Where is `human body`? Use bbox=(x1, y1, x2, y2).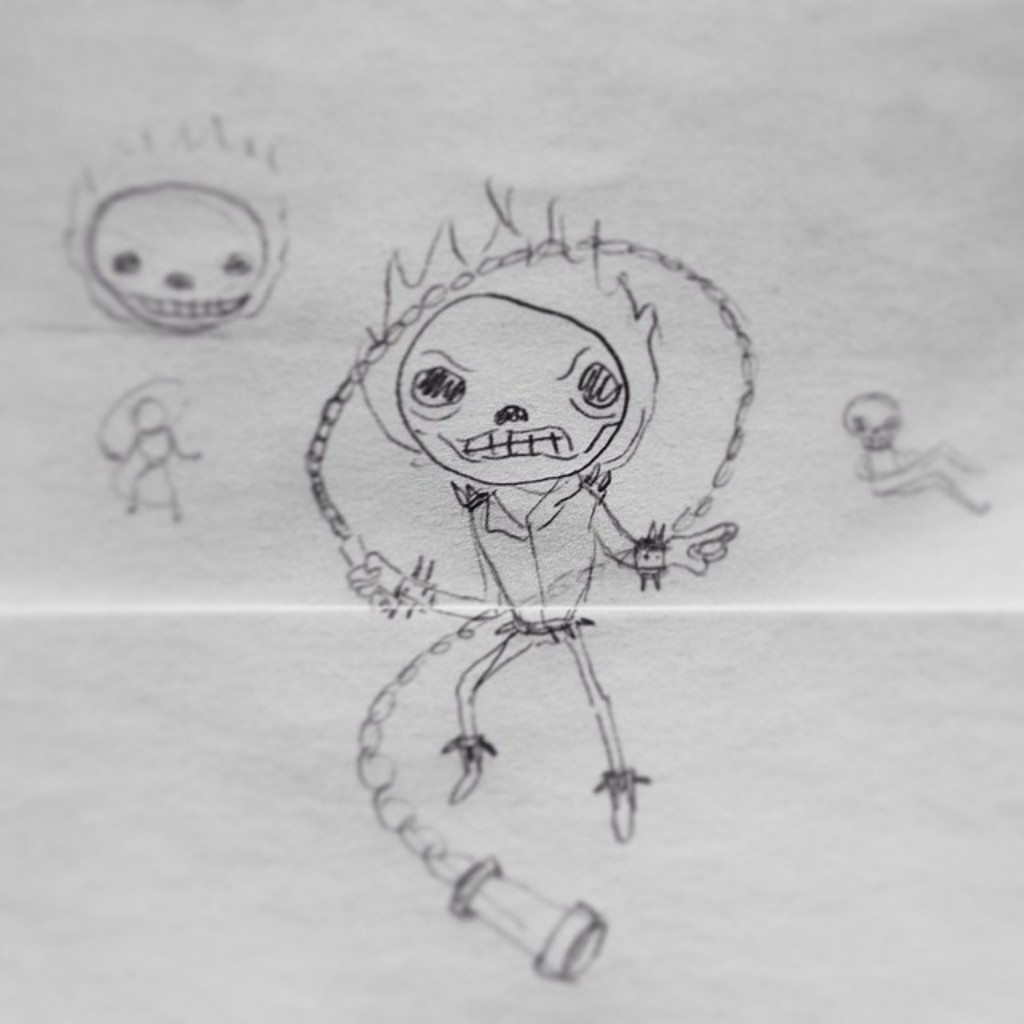
bbox=(350, 178, 739, 838).
